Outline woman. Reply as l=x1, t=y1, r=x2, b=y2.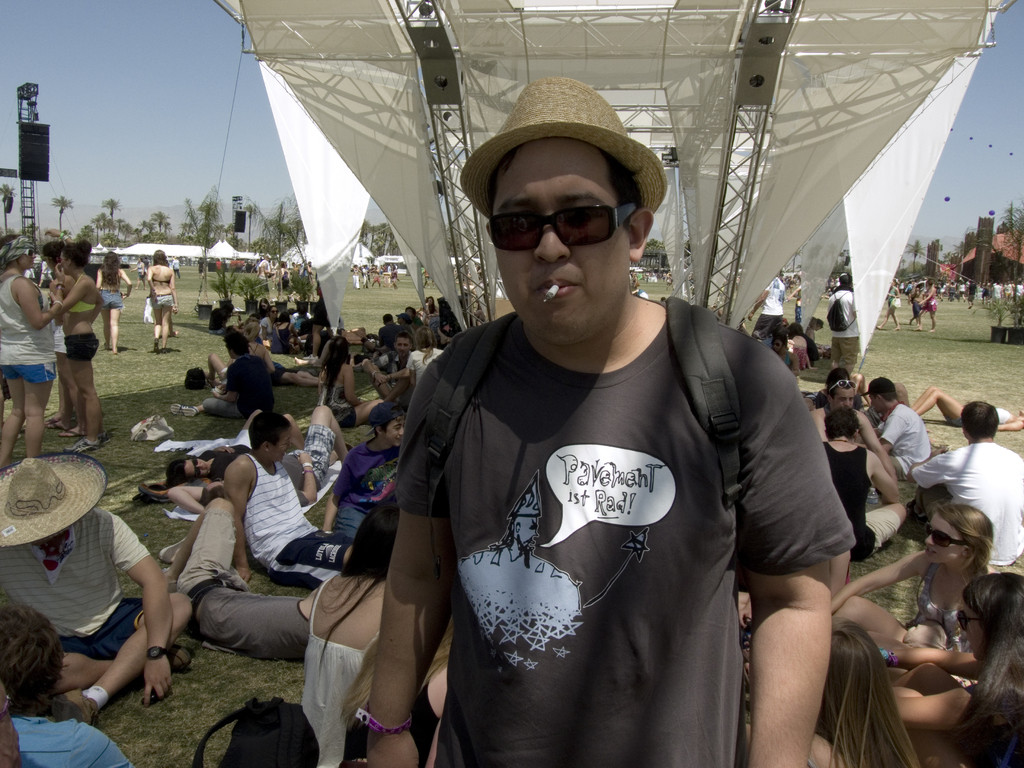
l=240, t=316, r=273, b=371.
